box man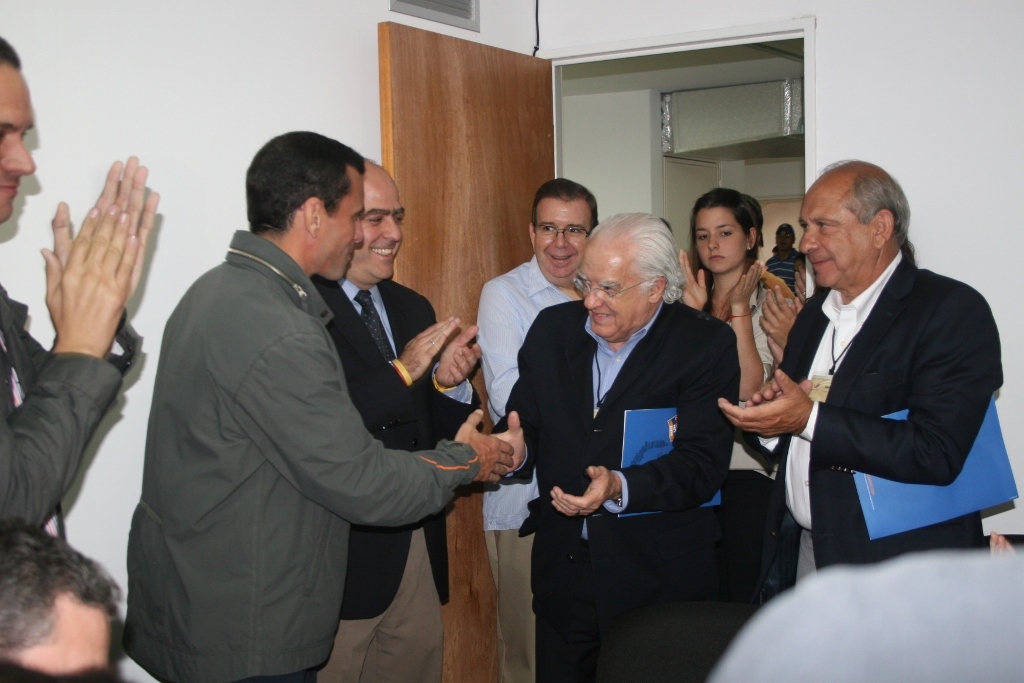
box(491, 211, 737, 682)
